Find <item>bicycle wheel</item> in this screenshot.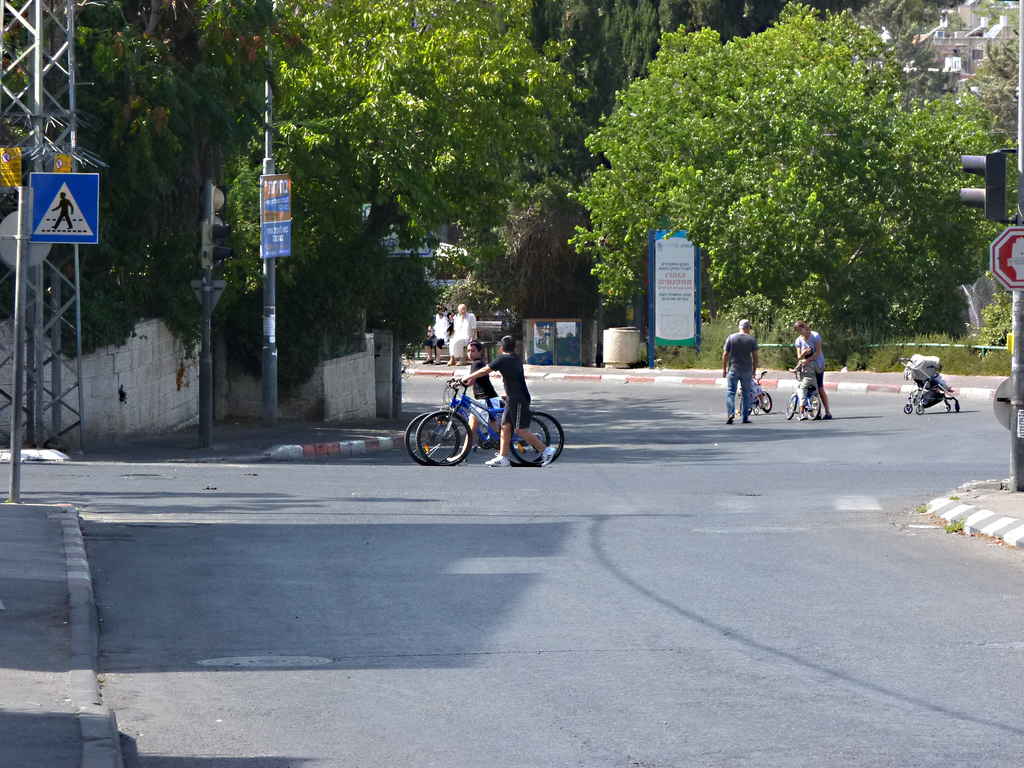
The bounding box for <item>bicycle wheel</item> is Rect(803, 396, 820, 424).
